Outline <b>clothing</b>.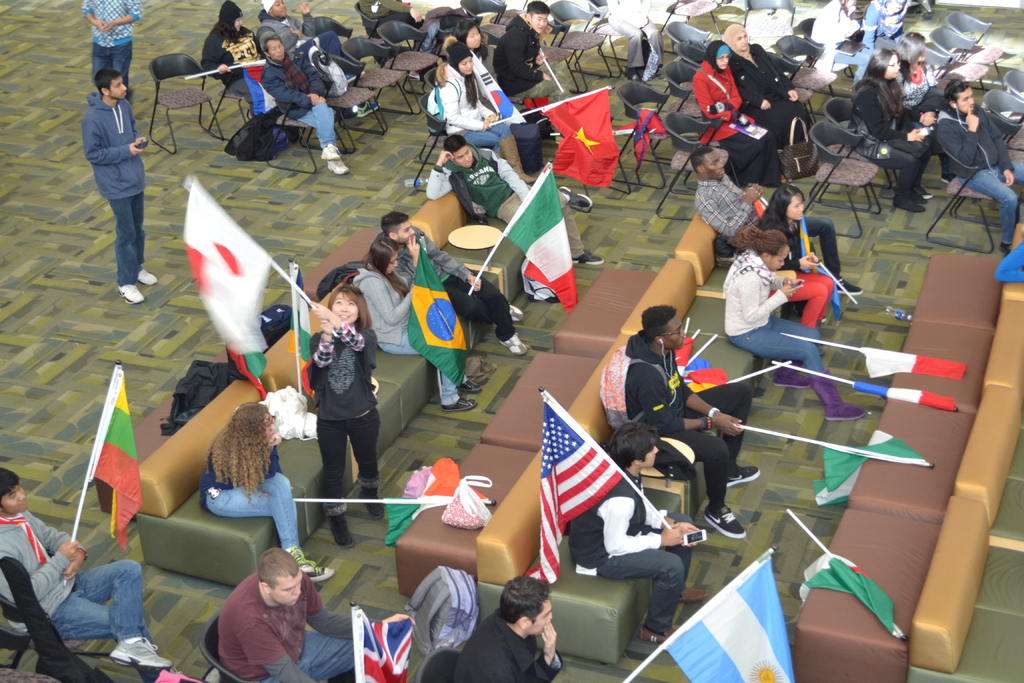
Outline: region(690, 174, 847, 272).
